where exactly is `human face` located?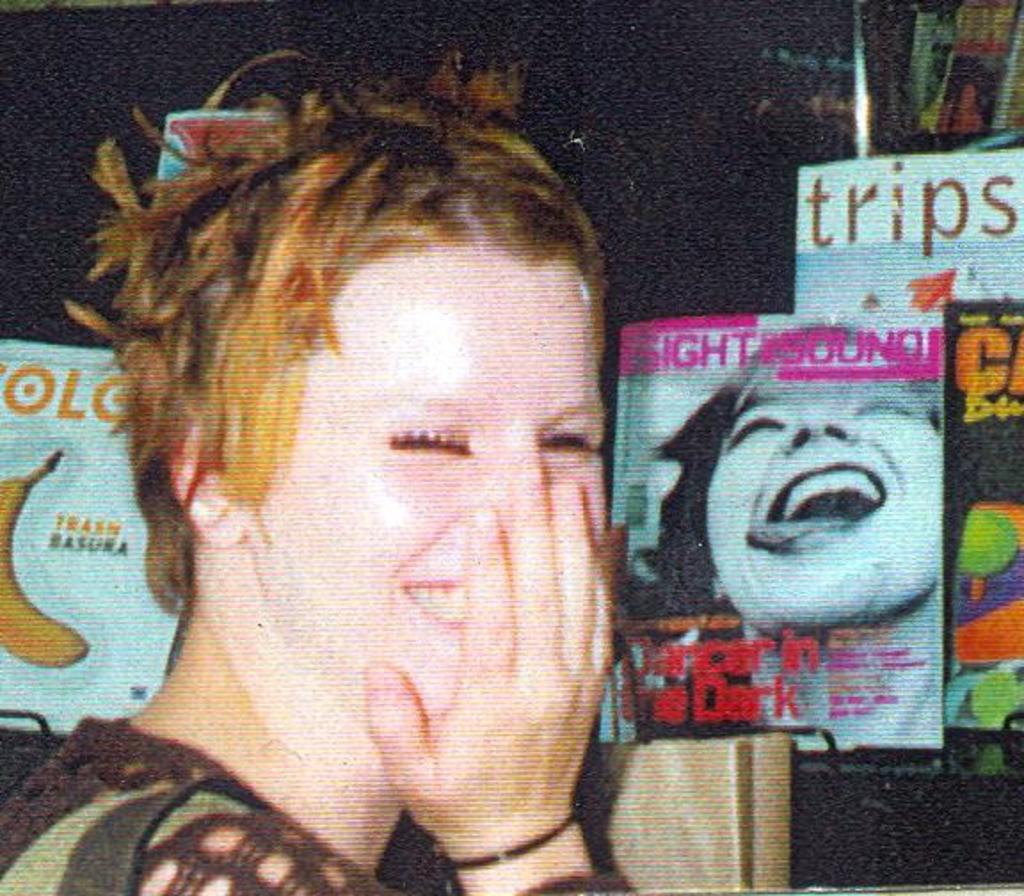
Its bounding box is (x1=244, y1=233, x2=597, y2=725).
